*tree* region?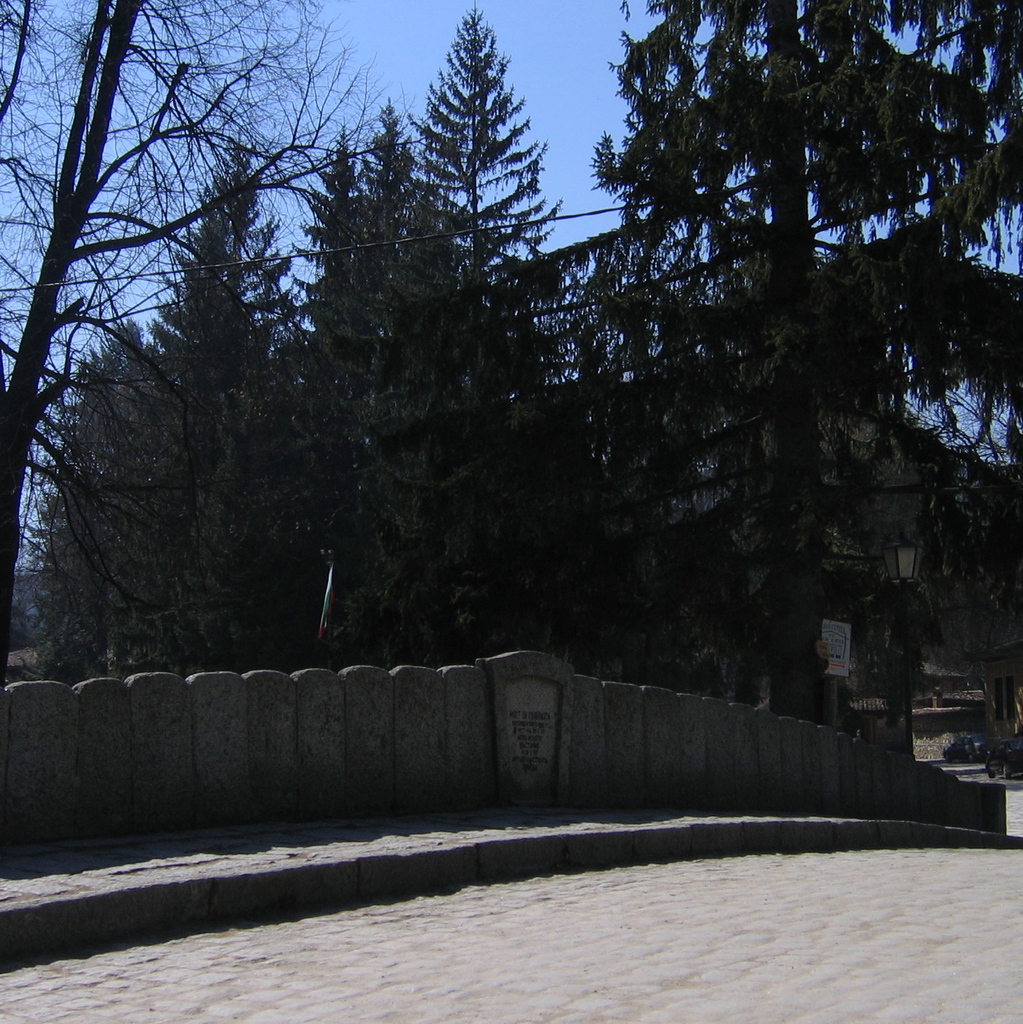
Rect(555, 26, 989, 744)
